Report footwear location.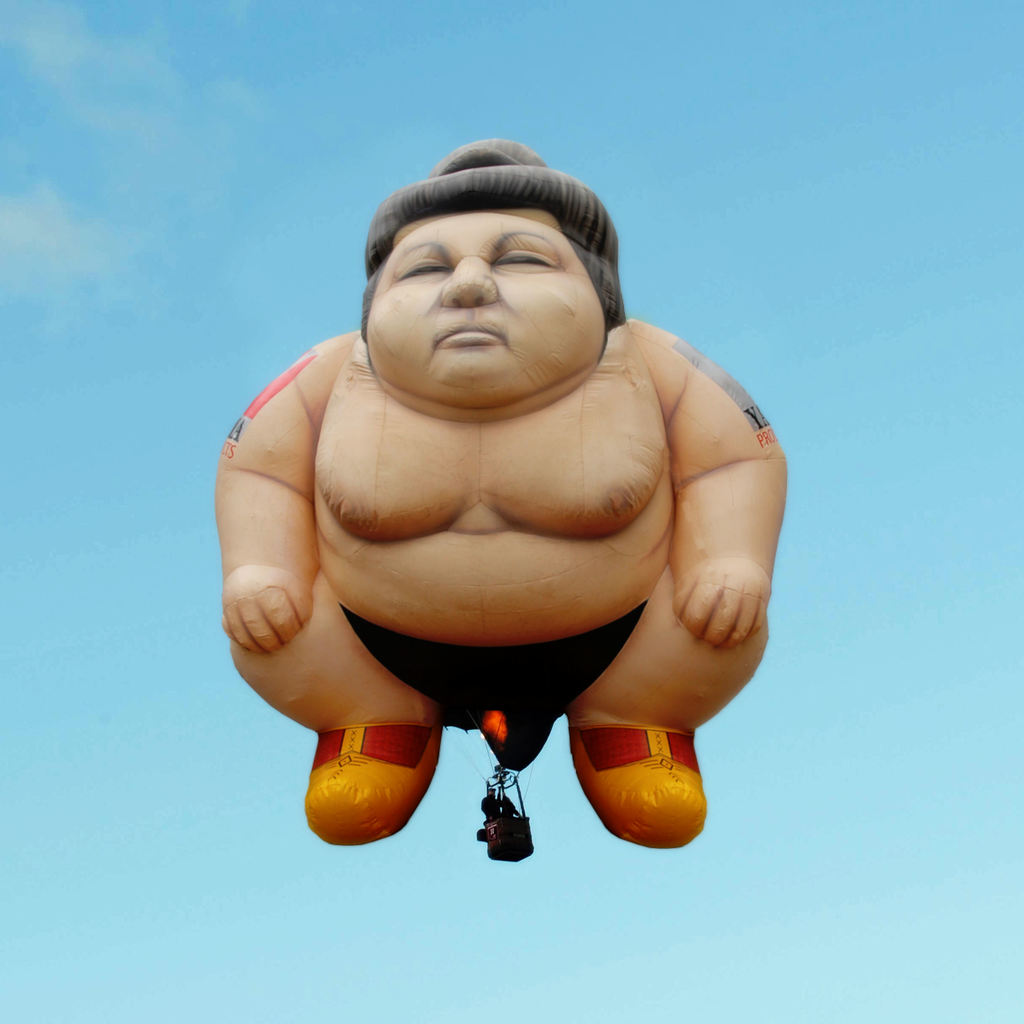
Report: bbox(307, 729, 429, 853).
